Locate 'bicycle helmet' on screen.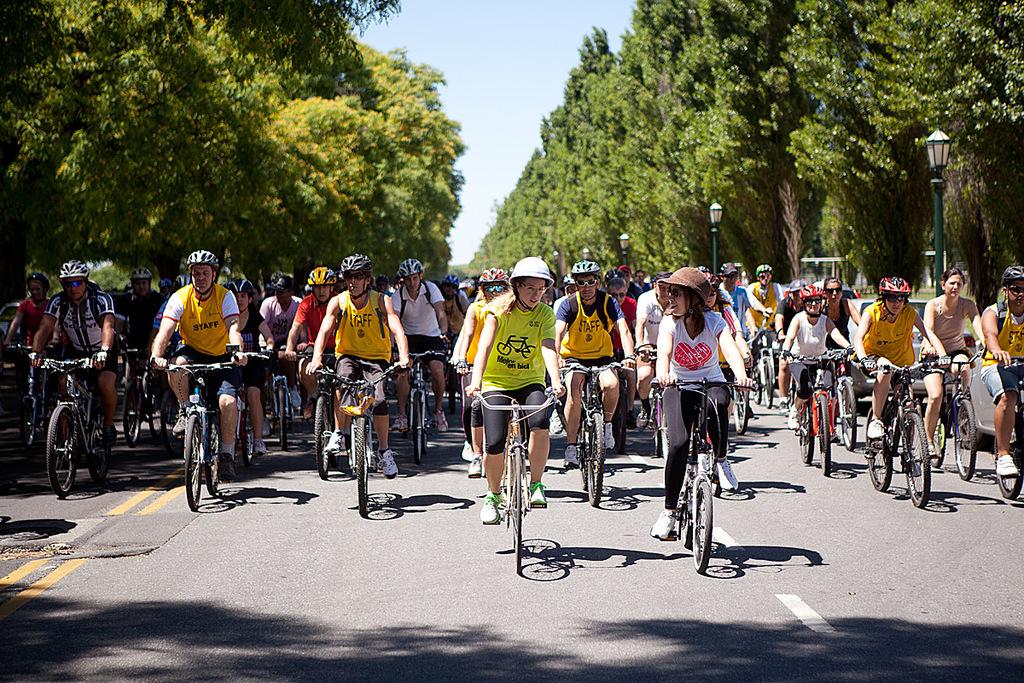
On screen at select_region(59, 257, 90, 276).
